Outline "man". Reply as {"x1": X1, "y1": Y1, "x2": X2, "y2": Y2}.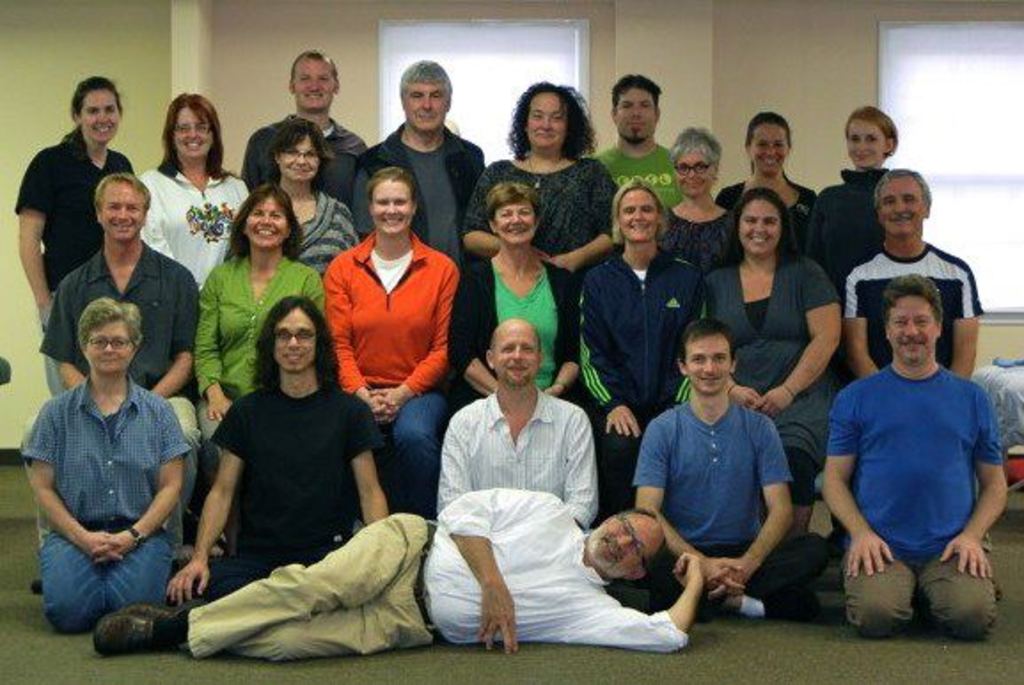
{"x1": 820, "y1": 248, "x2": 1008, "y2": 650}.
